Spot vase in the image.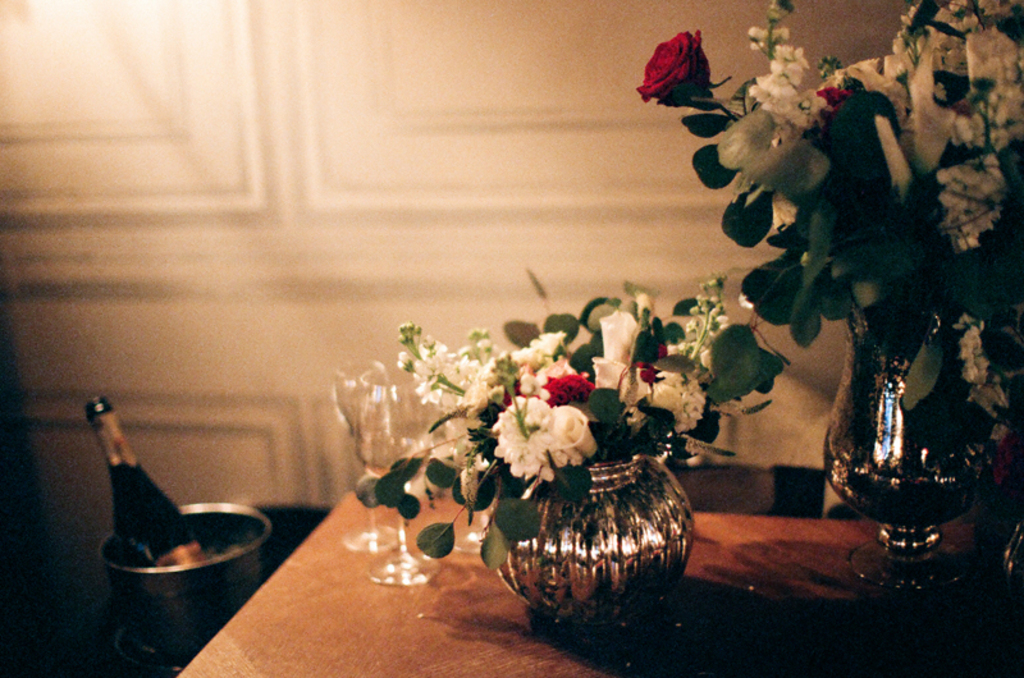
vase found at (left=822, top=307, right=980, bottom=594).
